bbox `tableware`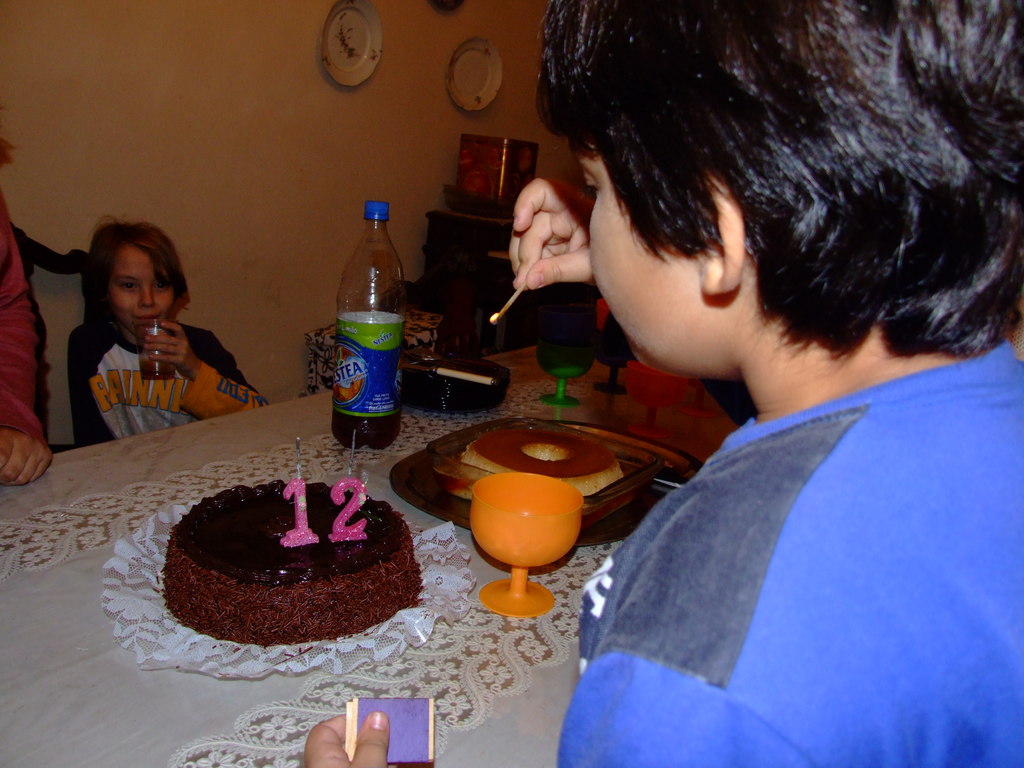
region(600, 333, 633, 395)
